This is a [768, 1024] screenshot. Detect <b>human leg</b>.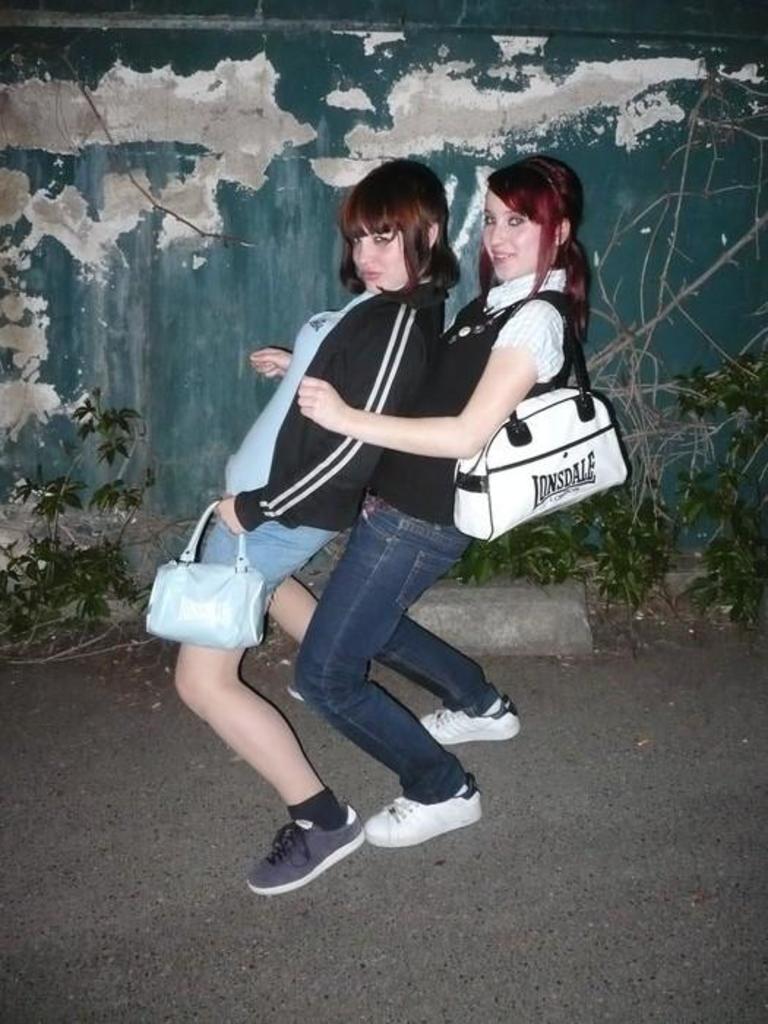
[167, 490, 370, 894].
